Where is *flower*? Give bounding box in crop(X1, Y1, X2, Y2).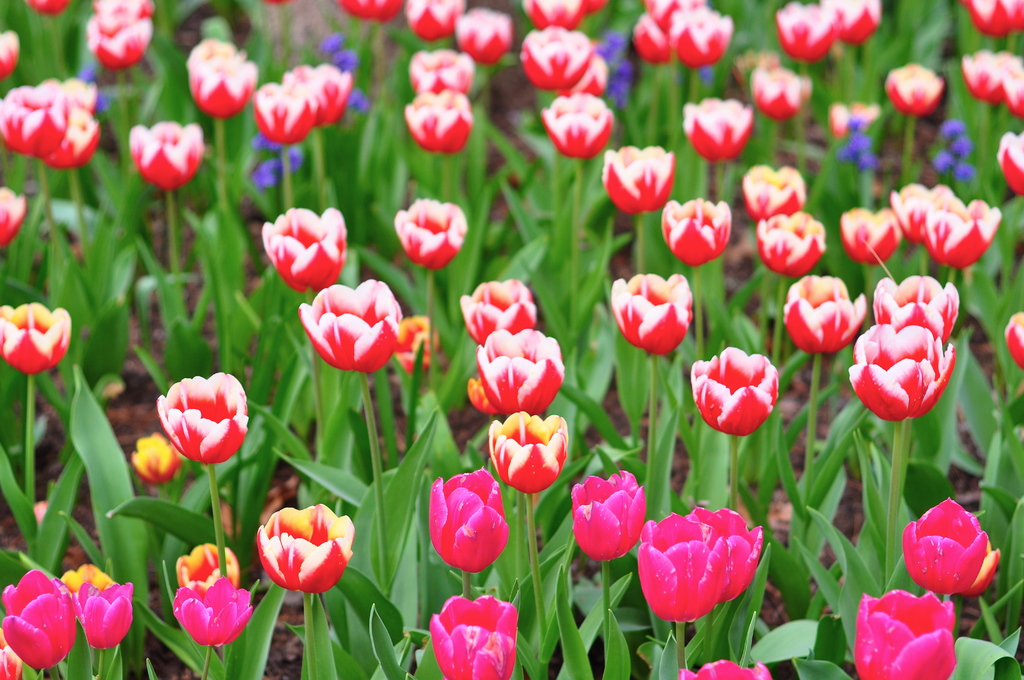
crop(674, 657, 770, 679).
